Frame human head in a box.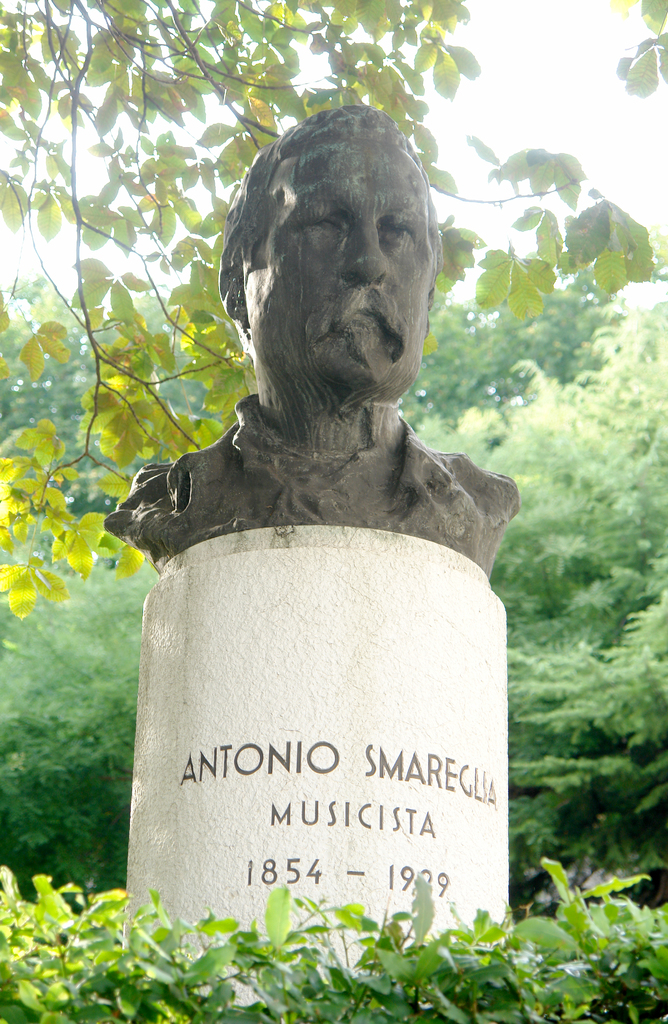
detection(223, 109, 443, 432).
